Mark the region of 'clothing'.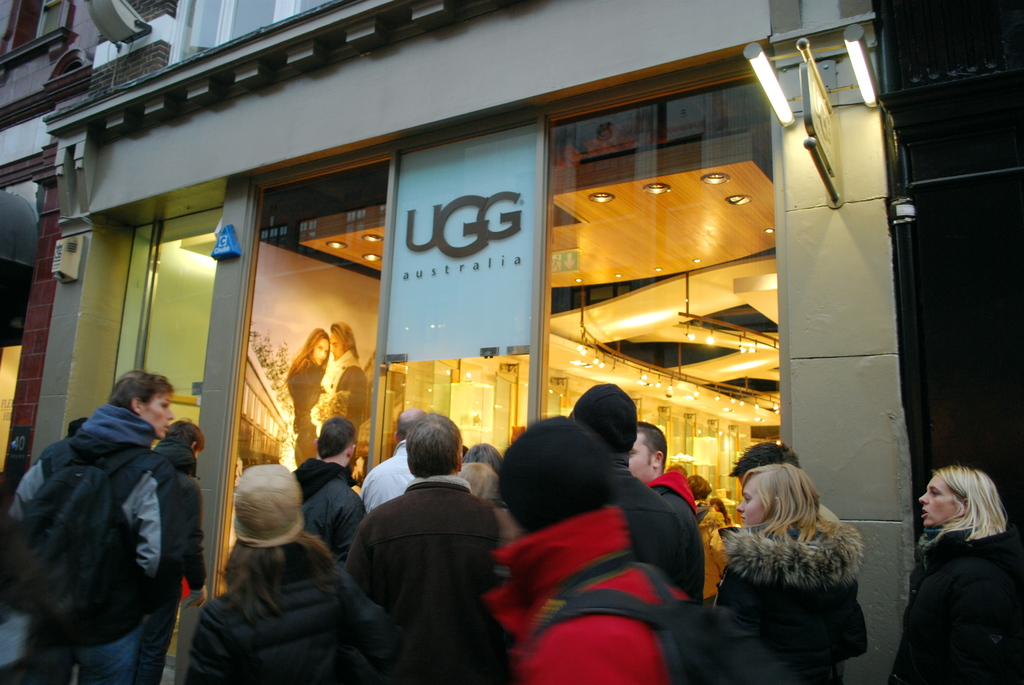
Region: crop(896, 534, 1023, 684).
